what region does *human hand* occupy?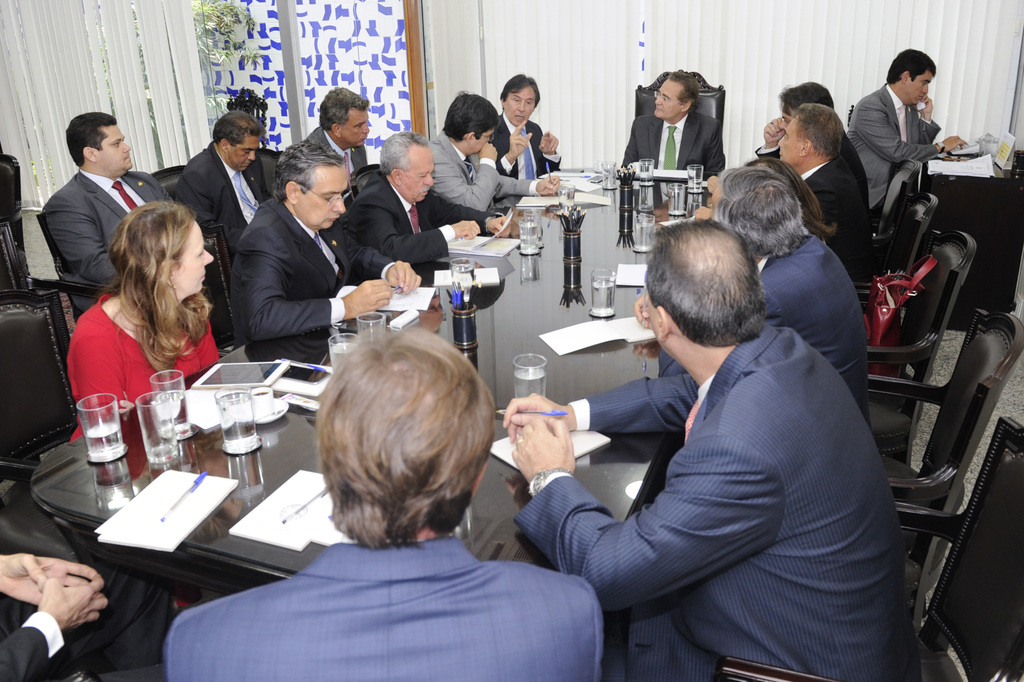
(940,133,968,150).
